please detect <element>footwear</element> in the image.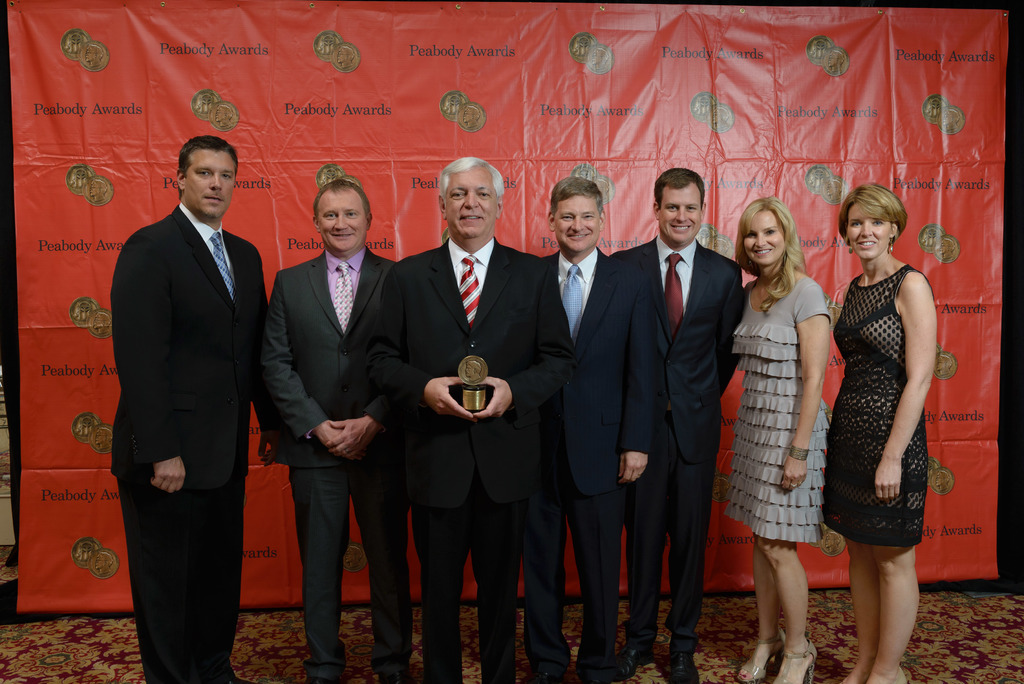
crop(765, 628, 820, 683).
